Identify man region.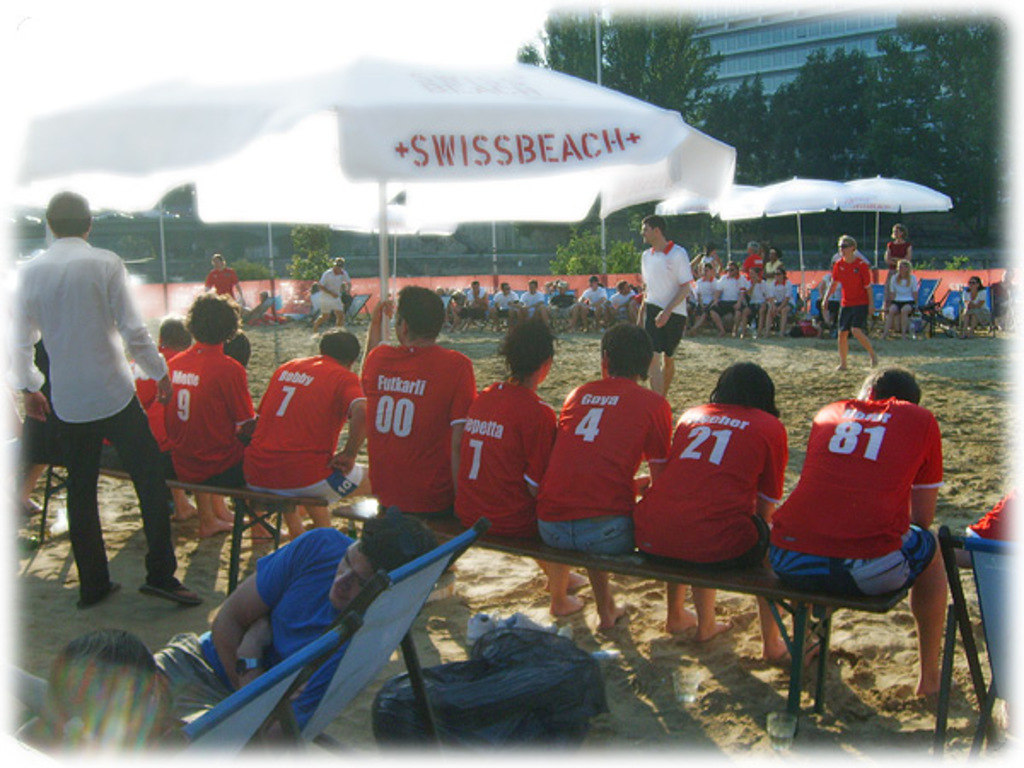
Region: [left=708, top=258, right=744, bottom=335].
